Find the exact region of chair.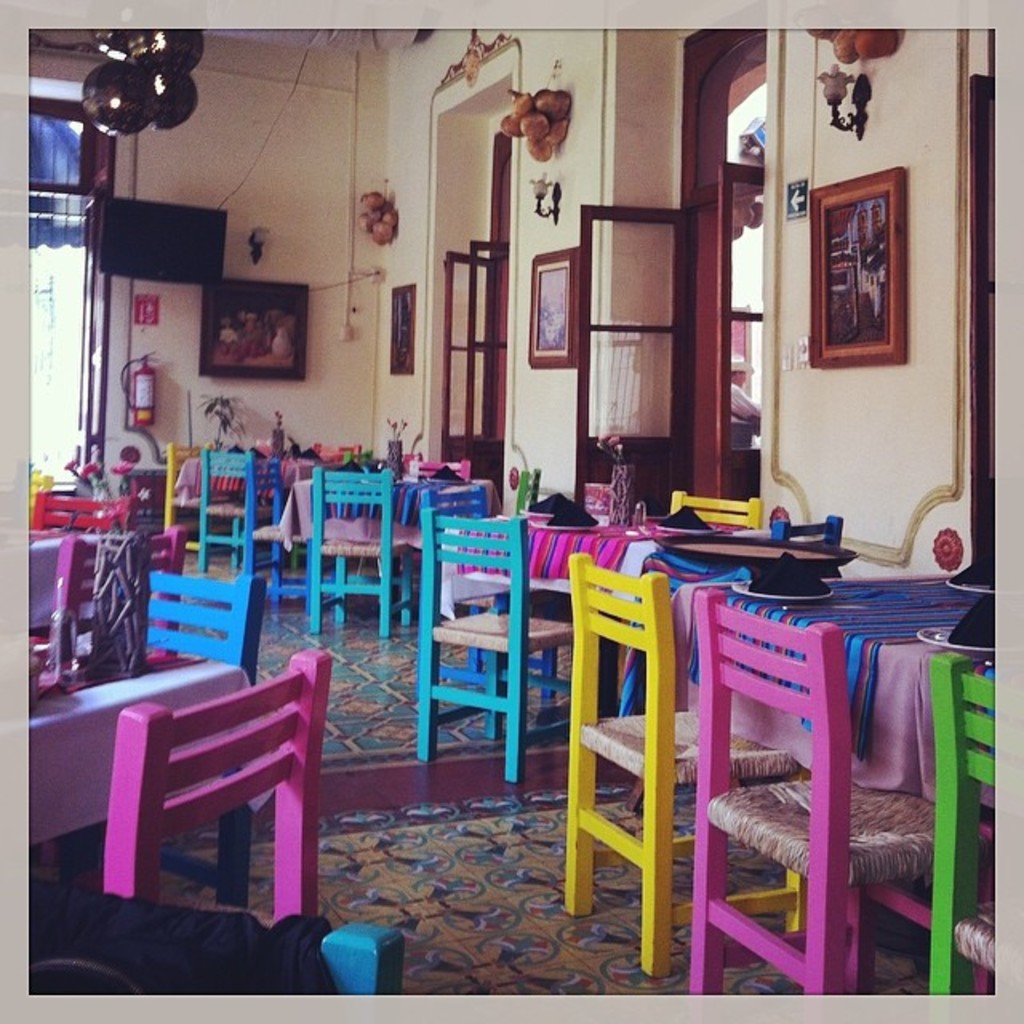
Exact region: {"x1": 101, "y1": 664, "x2": 326, "y2": 920}.
